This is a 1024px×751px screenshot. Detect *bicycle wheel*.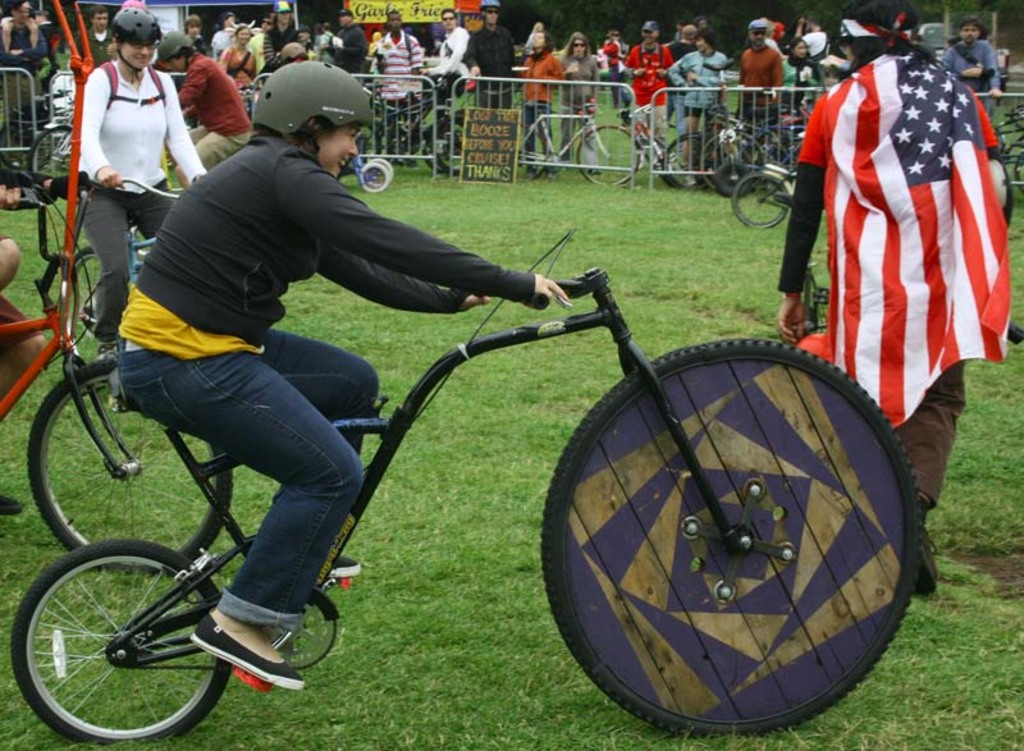
x1=573, y1=123, x2=640, y2=191.
